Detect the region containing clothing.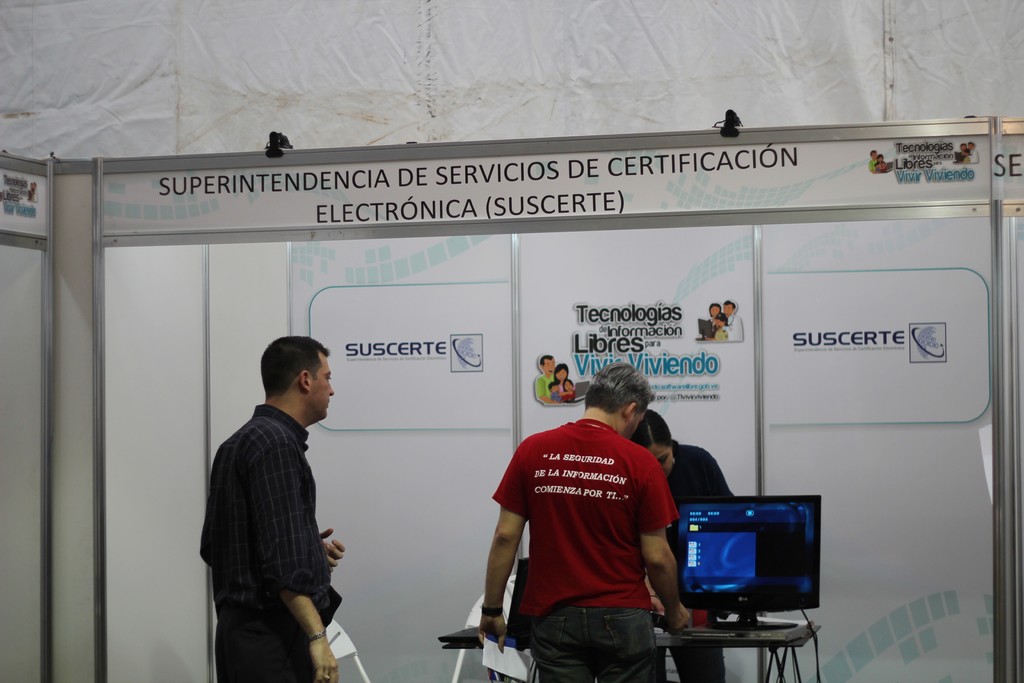
<box>652,441,735,682</box>.
